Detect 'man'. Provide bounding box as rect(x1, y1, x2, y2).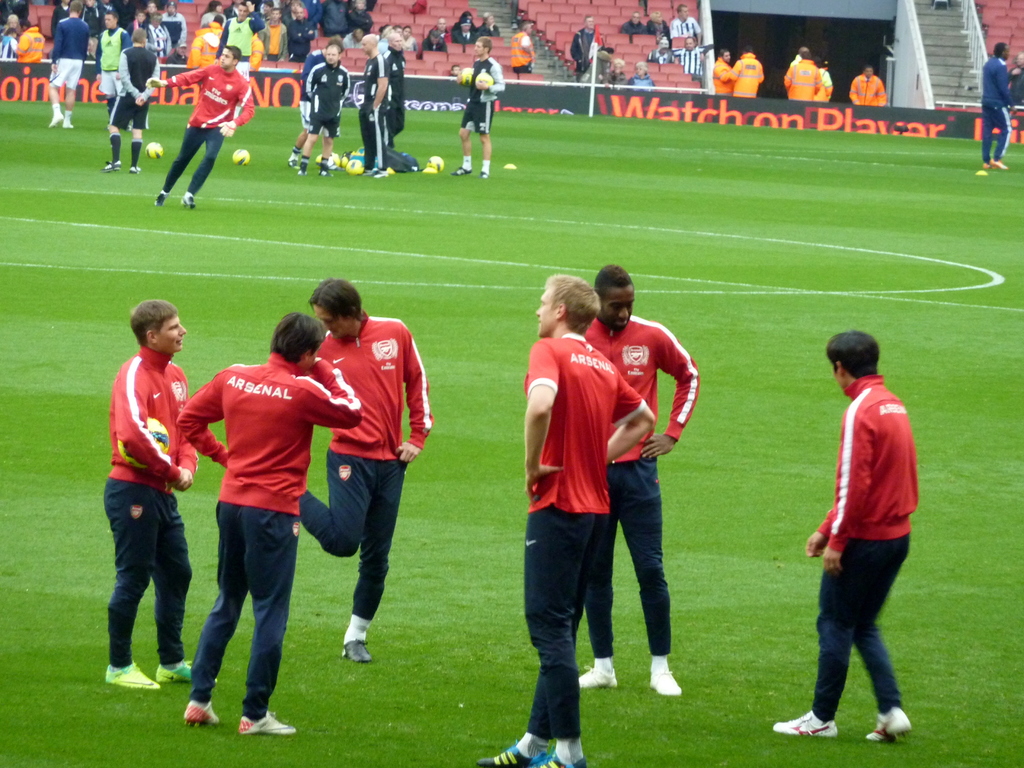
rect(341, 30, 365, 51).
